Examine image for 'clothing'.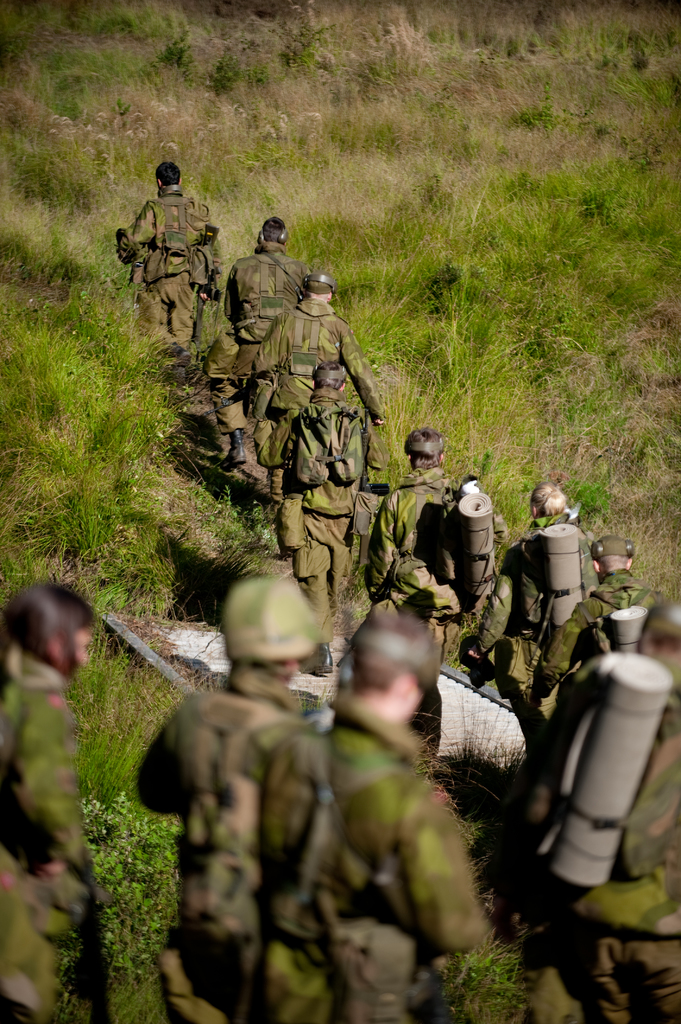
Examination result: bbox=[360, 458, 470, 624].
